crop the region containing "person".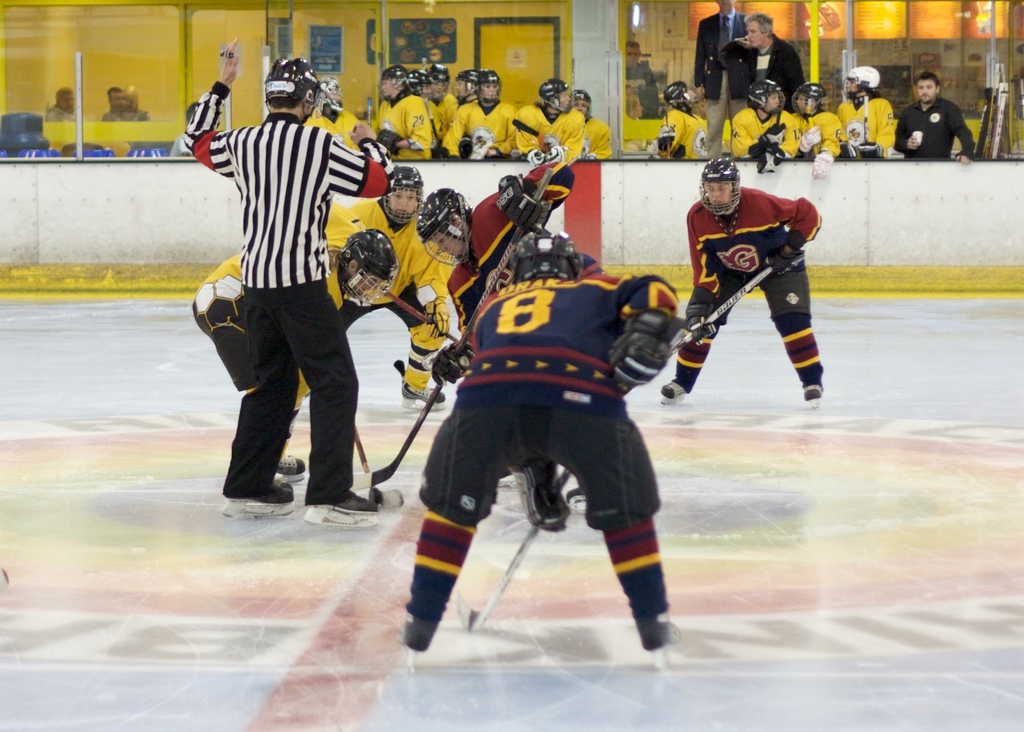
Crop region: select_region(44, 85, 87, 151).
